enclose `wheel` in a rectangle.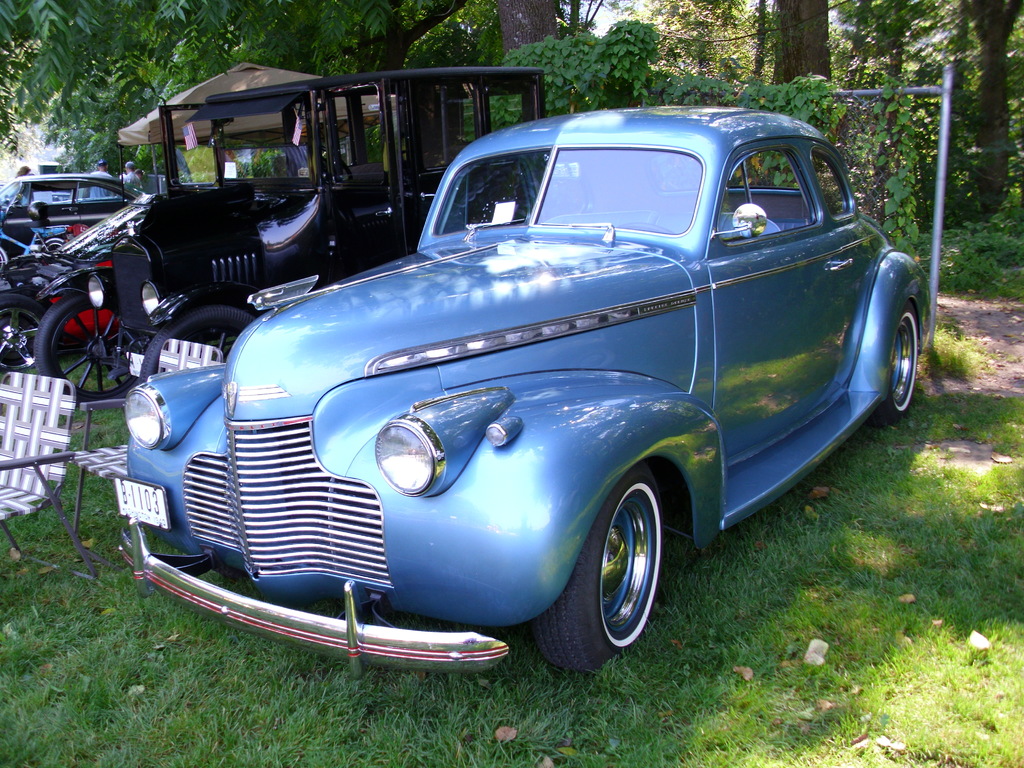
bbox(34, 292, 137, 406).
